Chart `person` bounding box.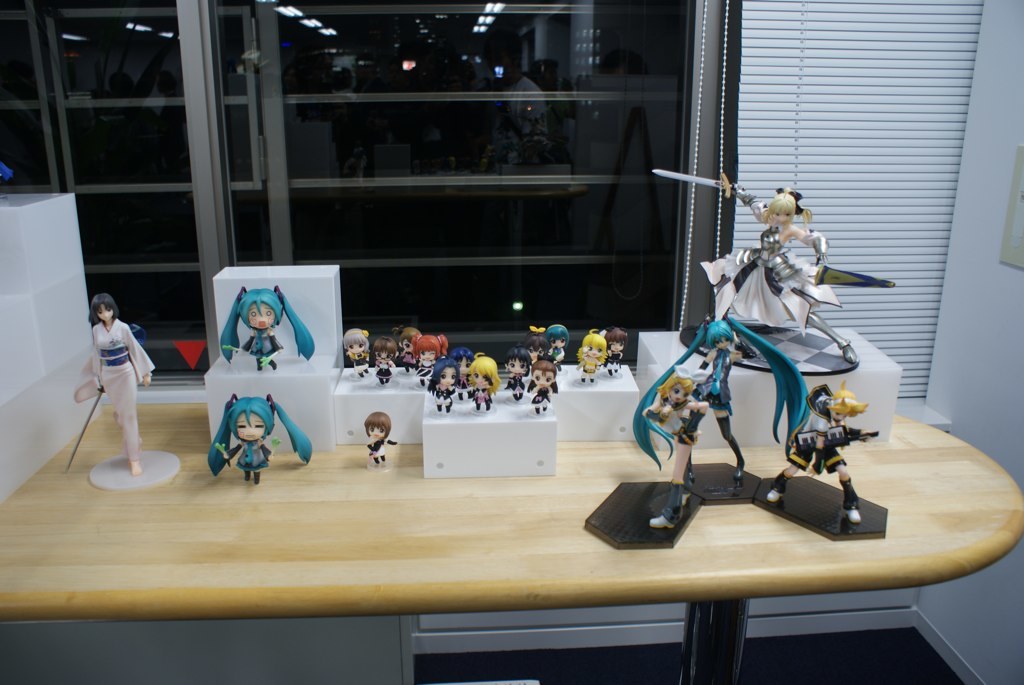
Charted: left=207, top=390, right=309, bottom=486.
